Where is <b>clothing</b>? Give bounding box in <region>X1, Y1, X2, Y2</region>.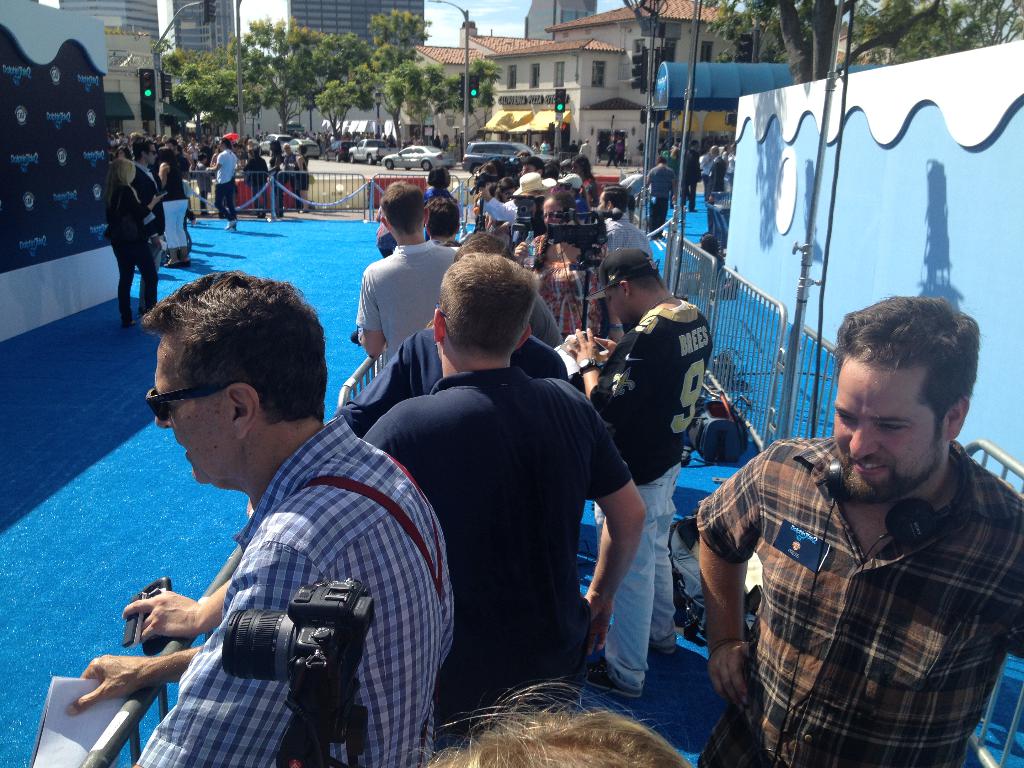
<region>129, 415, 454, 767</region>.
